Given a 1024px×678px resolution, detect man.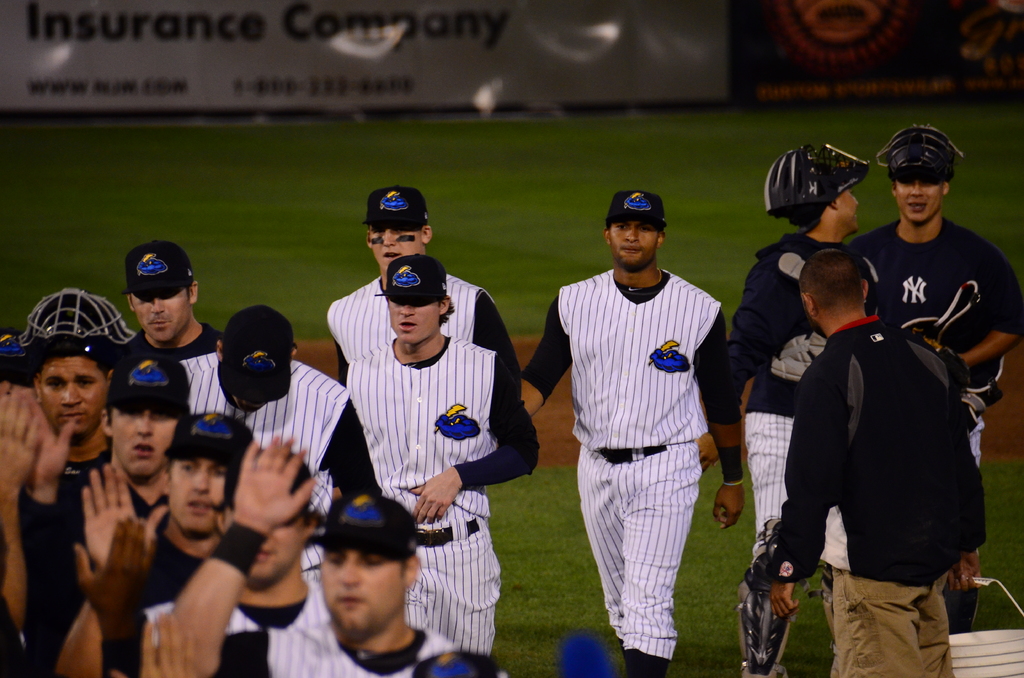
l=321, t=182, r=518, b=386.
